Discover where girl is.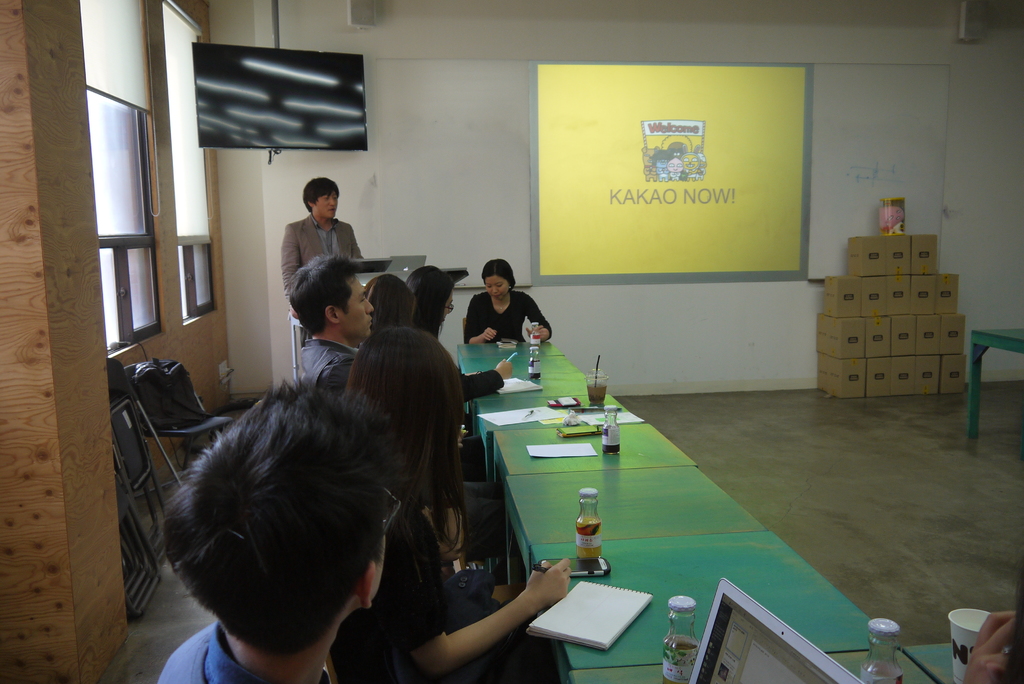
Discovered at Rect(330, 330, 570, 683).
